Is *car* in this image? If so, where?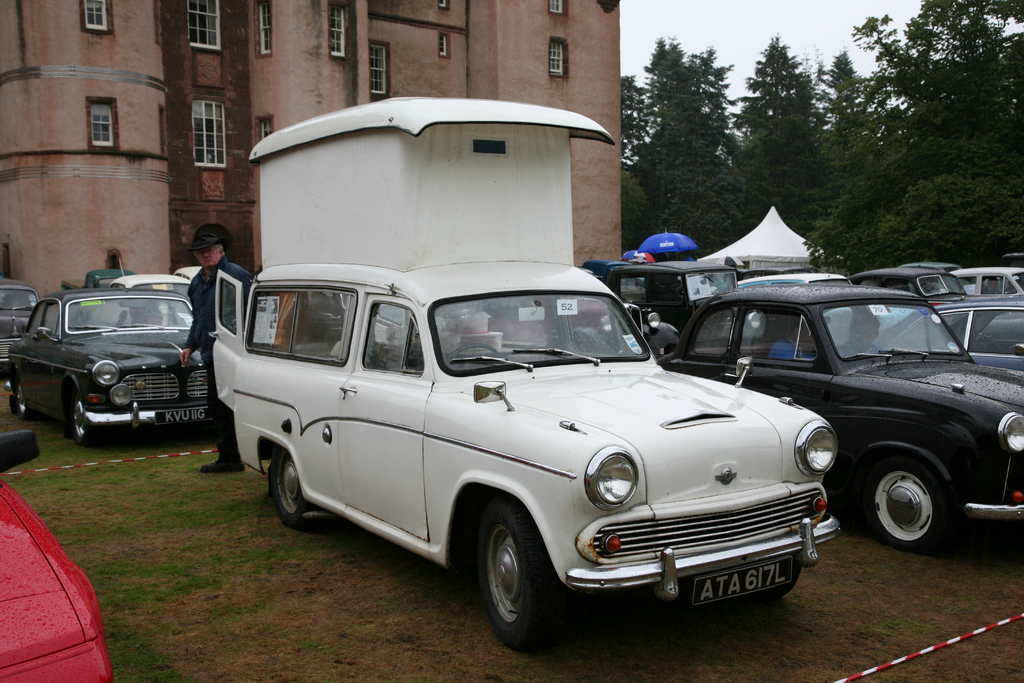
Yes, at 901:261:957:273.
